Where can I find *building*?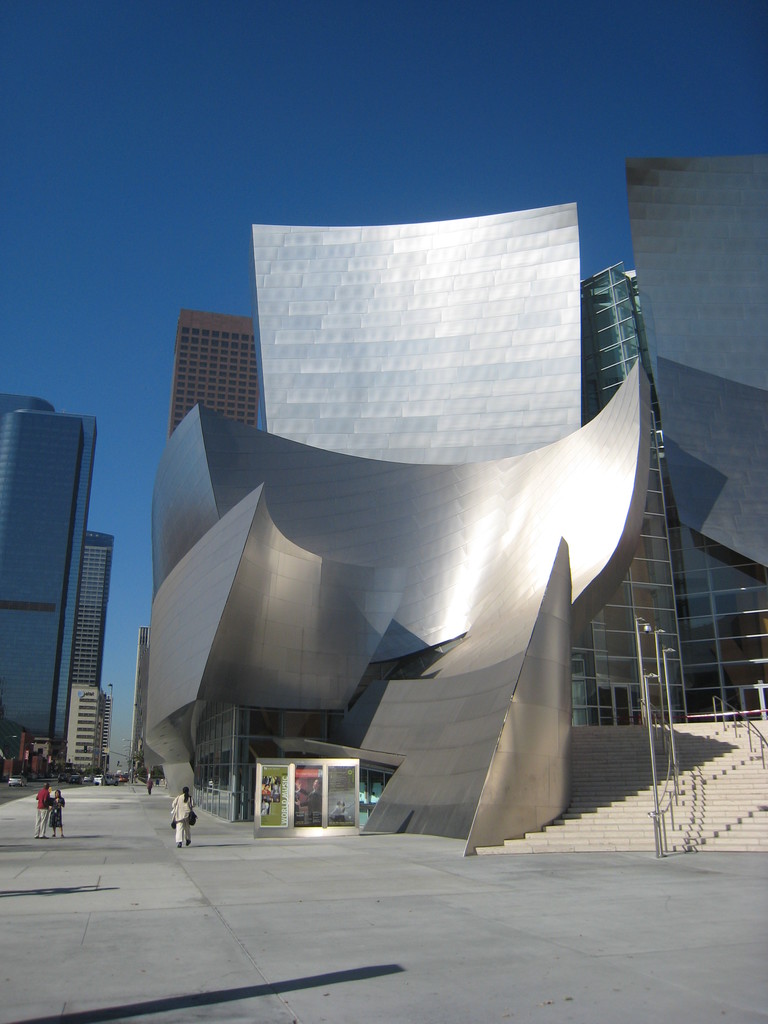
You can find it at (0,400,104,762).
